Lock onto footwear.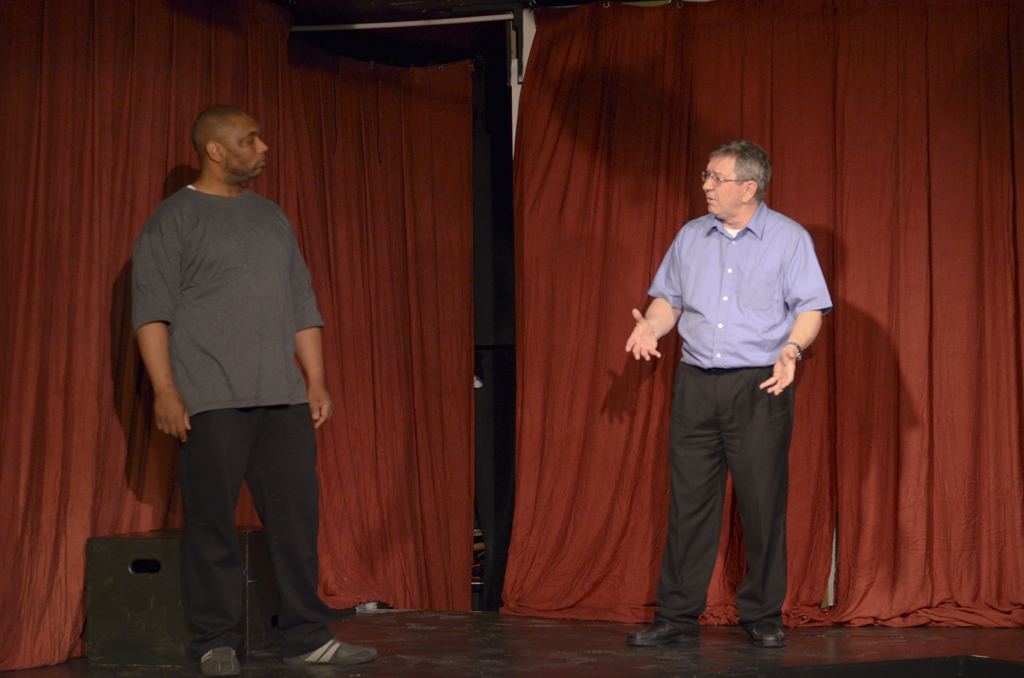
Locked: 750/613/794/649.
